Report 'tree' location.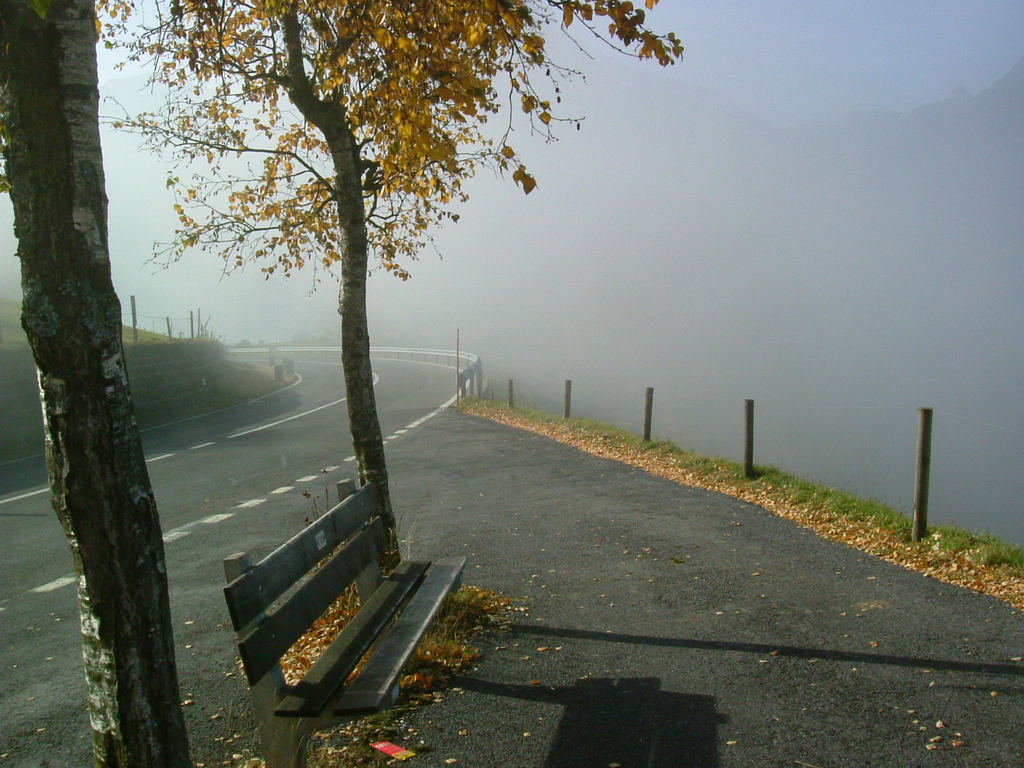
Report: <region>0, 1, 196, 767</region>.
